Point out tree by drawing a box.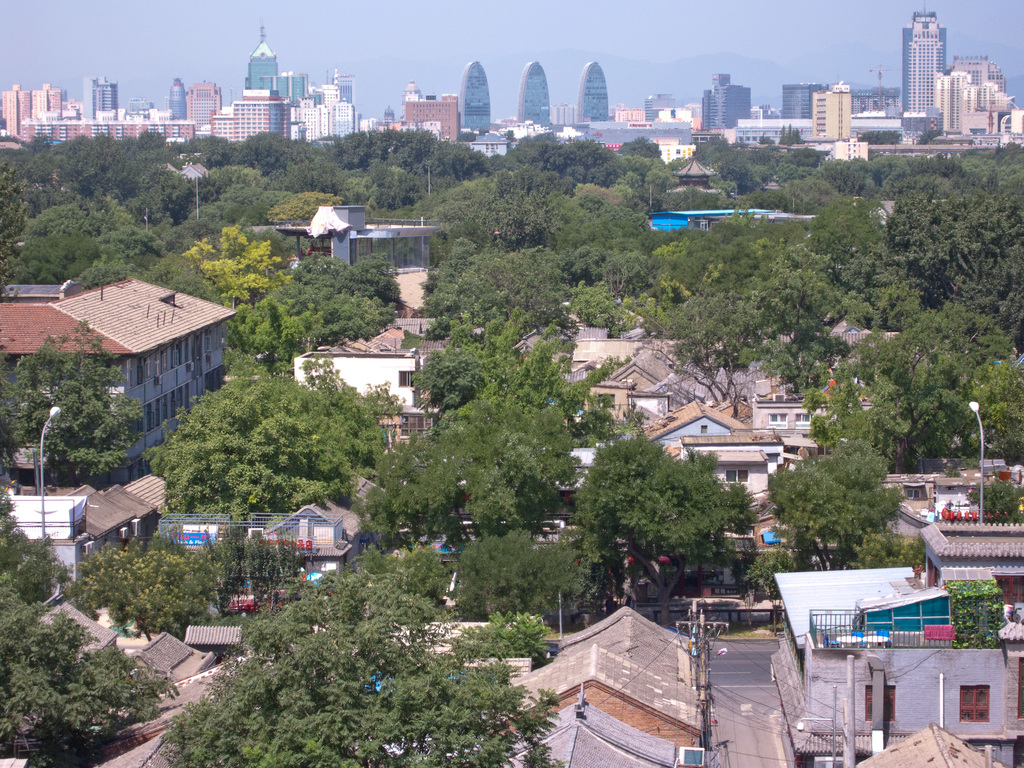
Rect(753, 431, 900, 572).
